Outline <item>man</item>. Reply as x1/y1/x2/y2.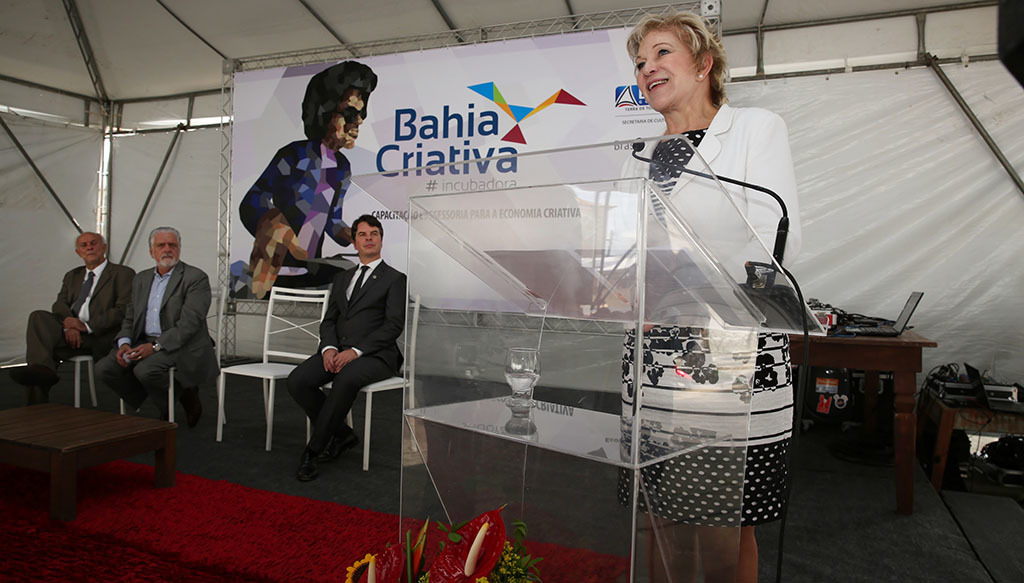
228/57/380/307.
